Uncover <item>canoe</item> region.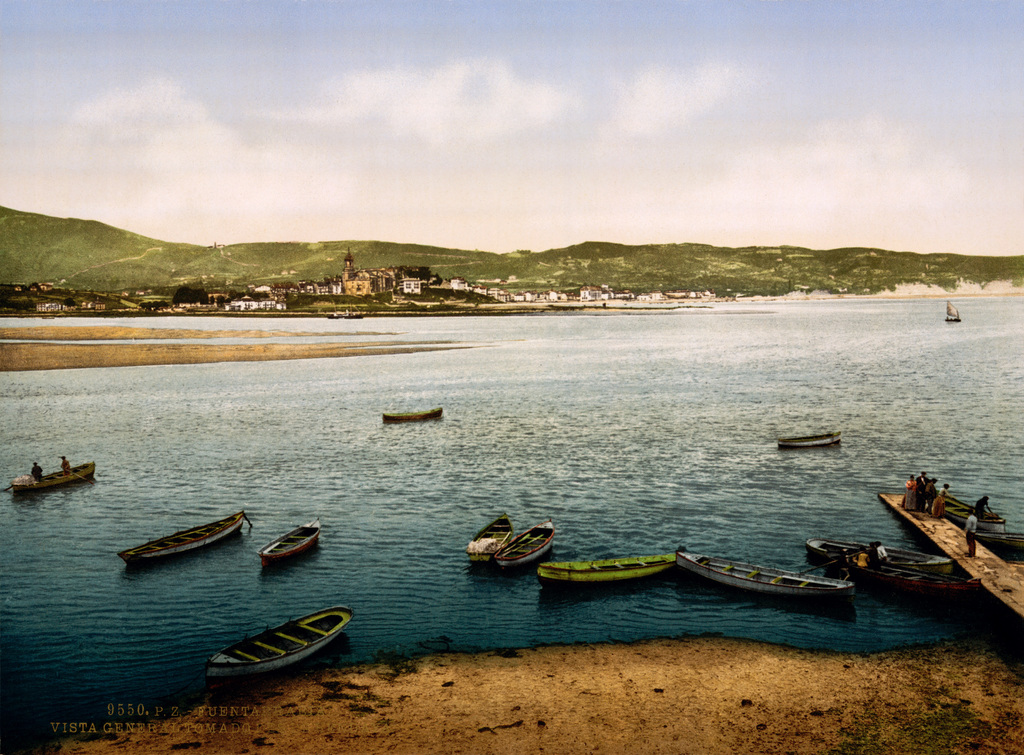
Uncovered: [left=7, top=462, right=96, bottom=496].
